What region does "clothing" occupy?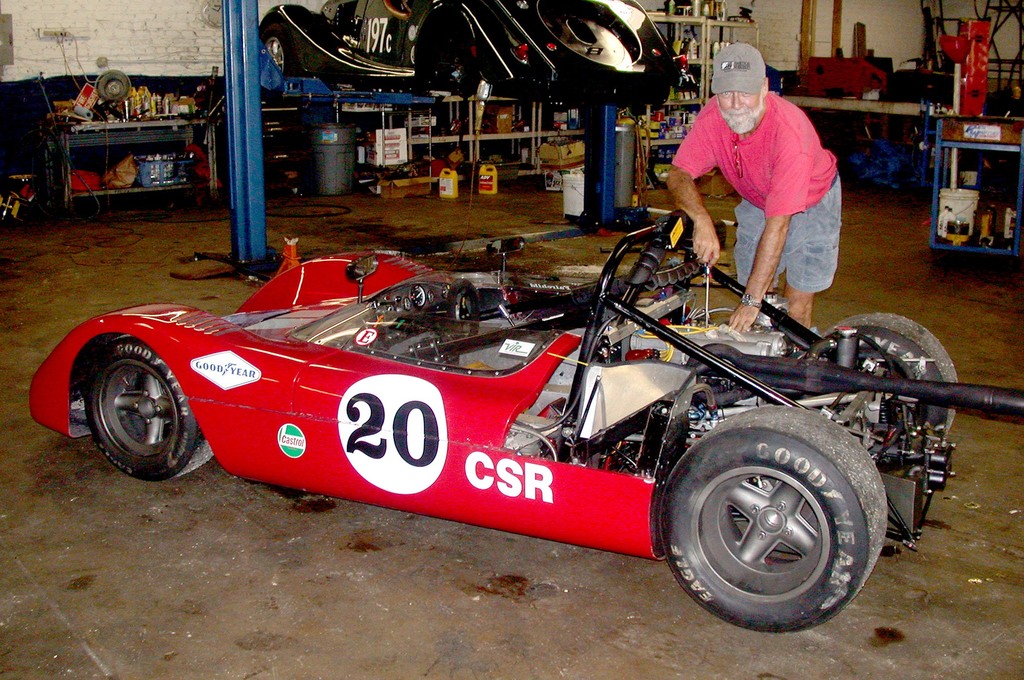
crop(673, 90, 840, 300).
